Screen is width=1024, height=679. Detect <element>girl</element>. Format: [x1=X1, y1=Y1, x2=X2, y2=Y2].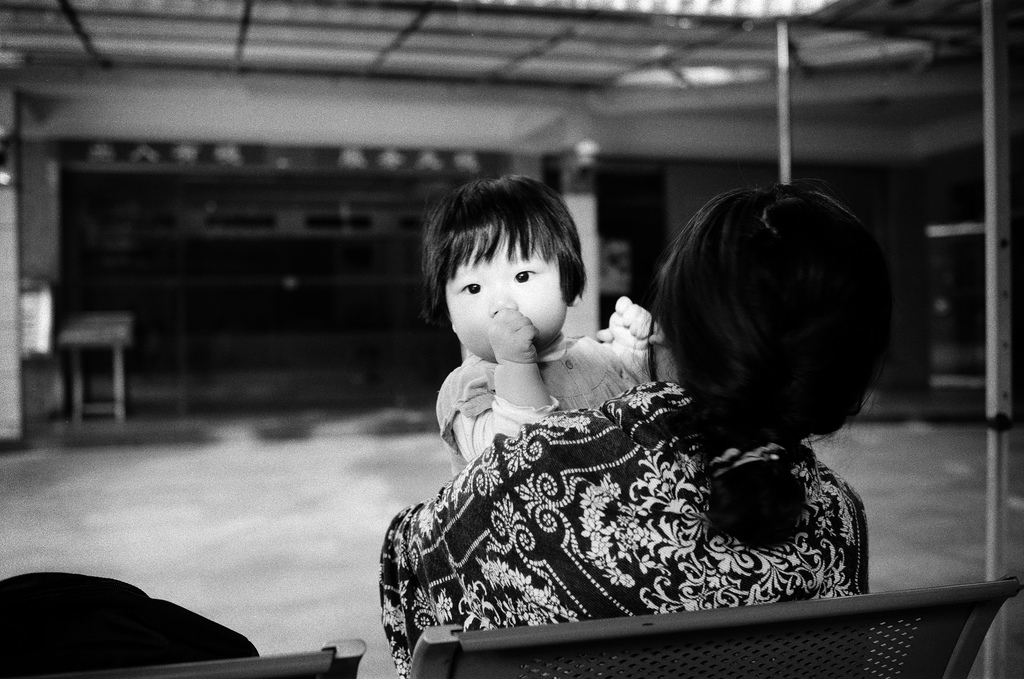
[x1=369, y1=171, x2=933, y2=676].
